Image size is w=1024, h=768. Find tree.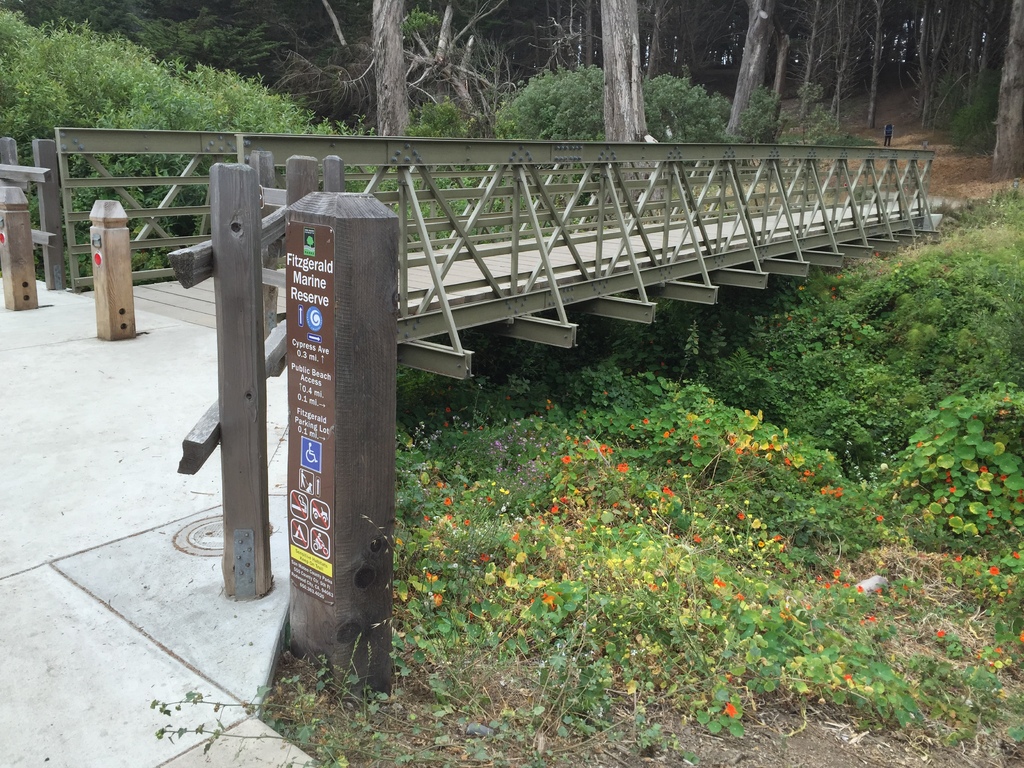
region(596, 0, 664, 214).
